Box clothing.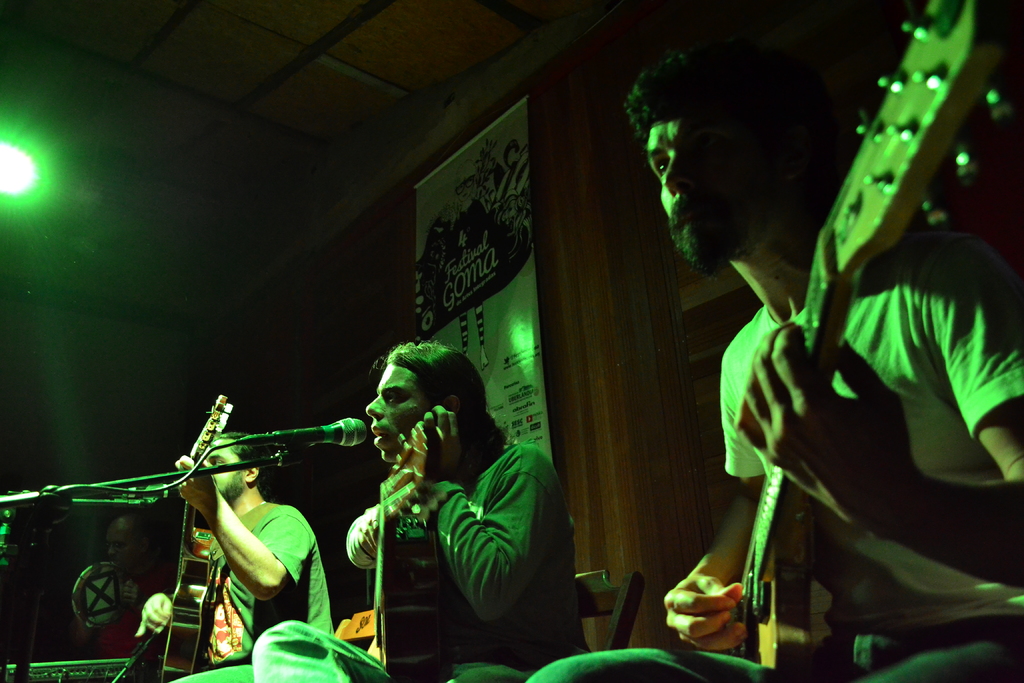
box=[522, 223, 1023, 682].
